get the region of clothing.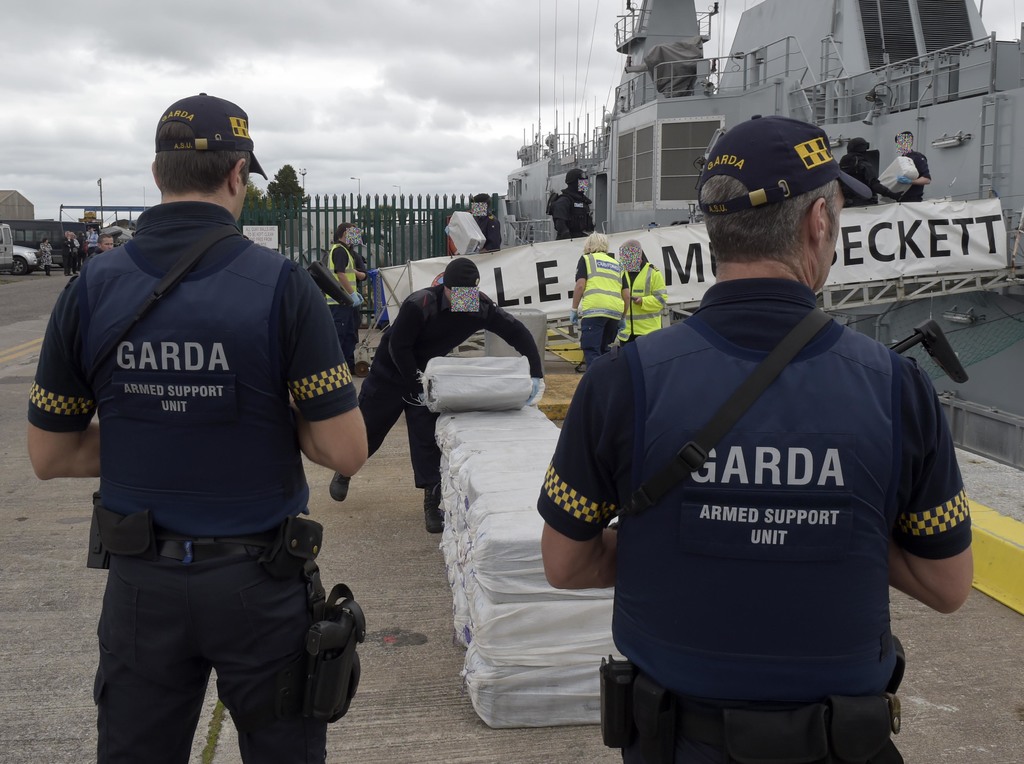
select_region(338, 237, 380, 337).
